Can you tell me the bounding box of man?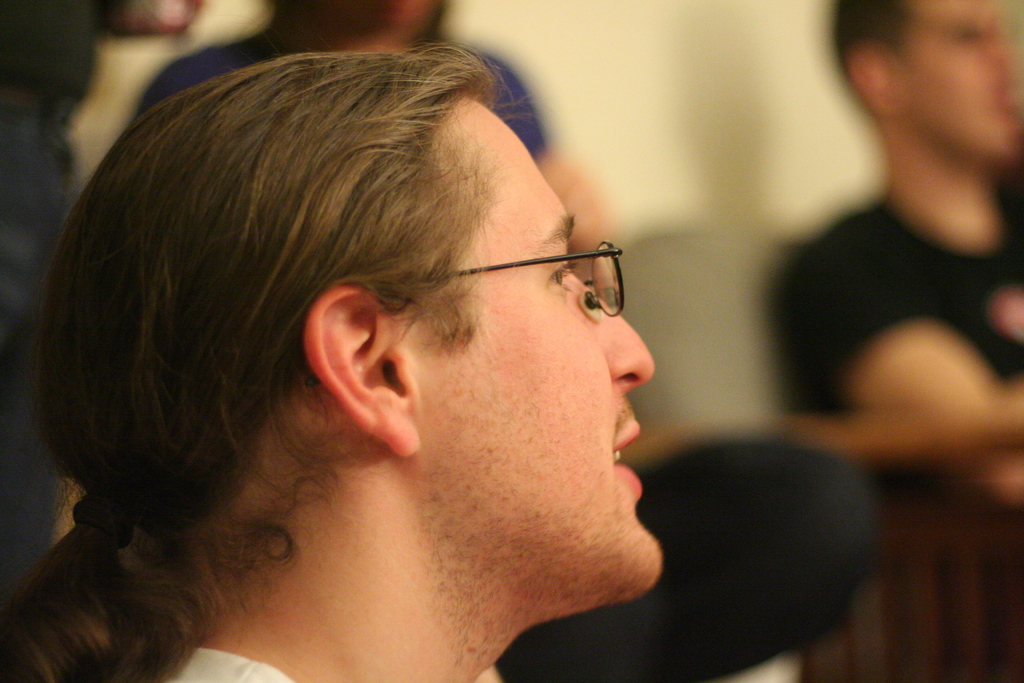
(723,0,1023,498).
